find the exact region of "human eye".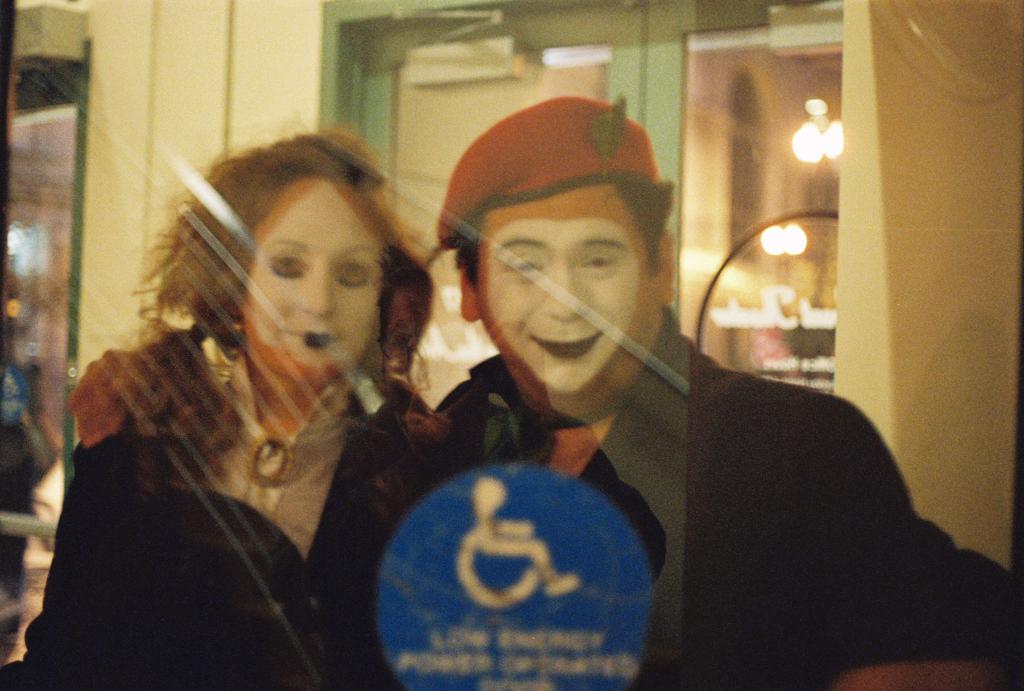
Exact region: [581,251,618,279].
